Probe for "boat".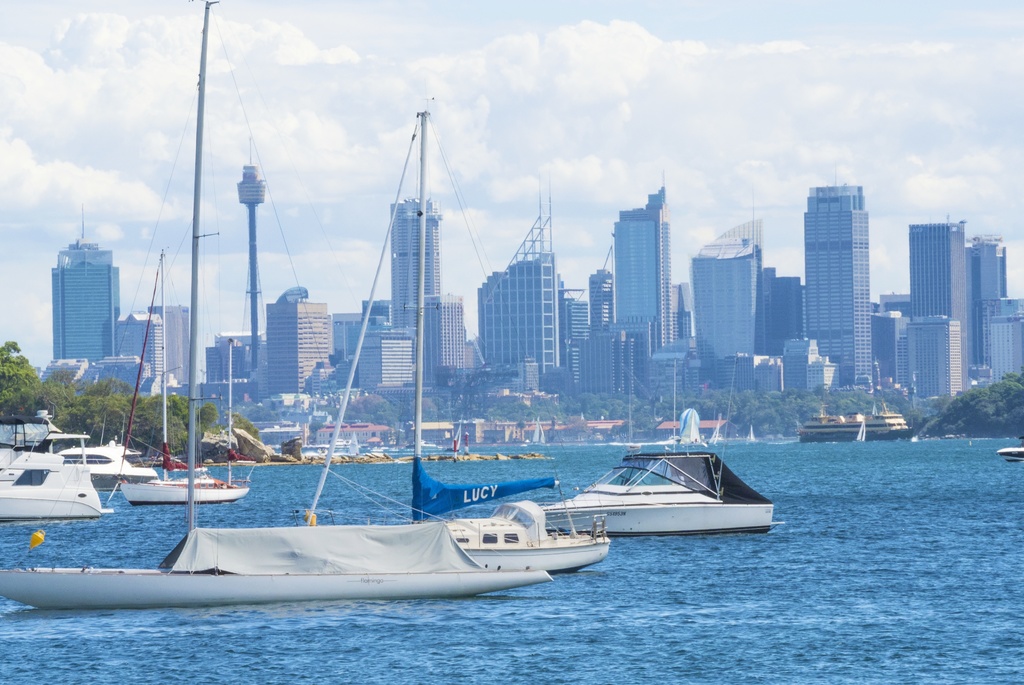
Probe result: 285:95:639:575.
